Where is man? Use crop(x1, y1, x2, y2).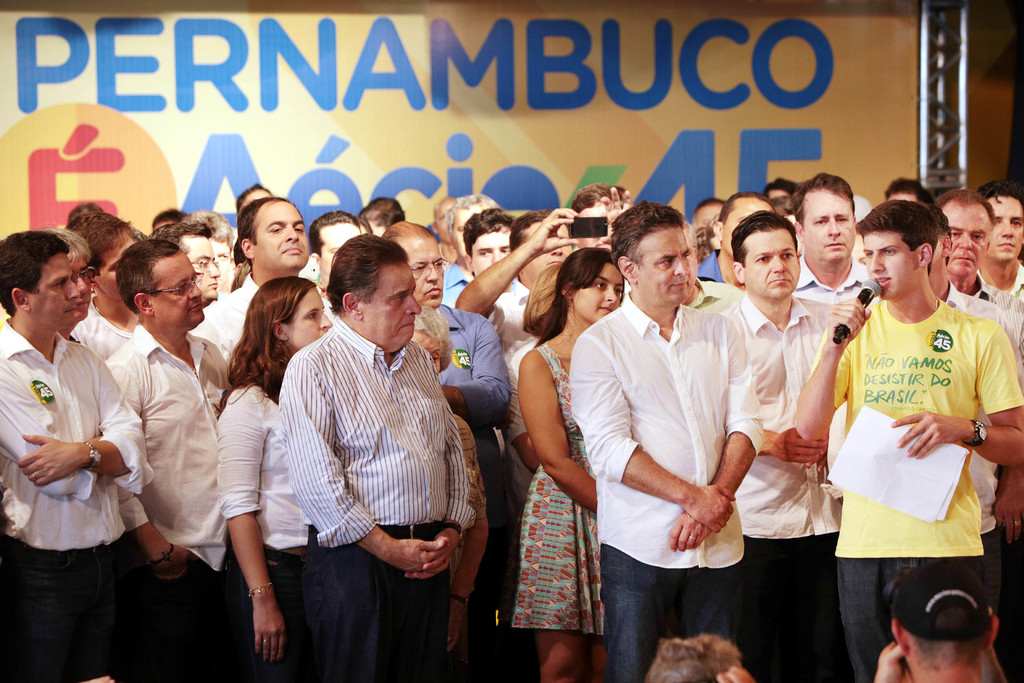
crop(793, 200, 1023, 682).
